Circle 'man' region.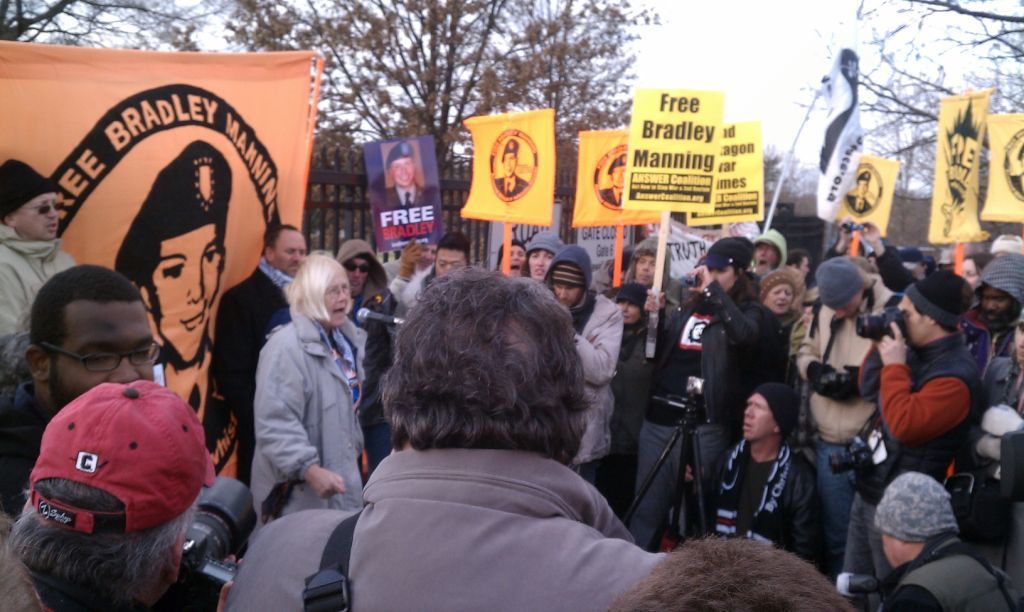
Region: box(590, 246, 632, 294).
